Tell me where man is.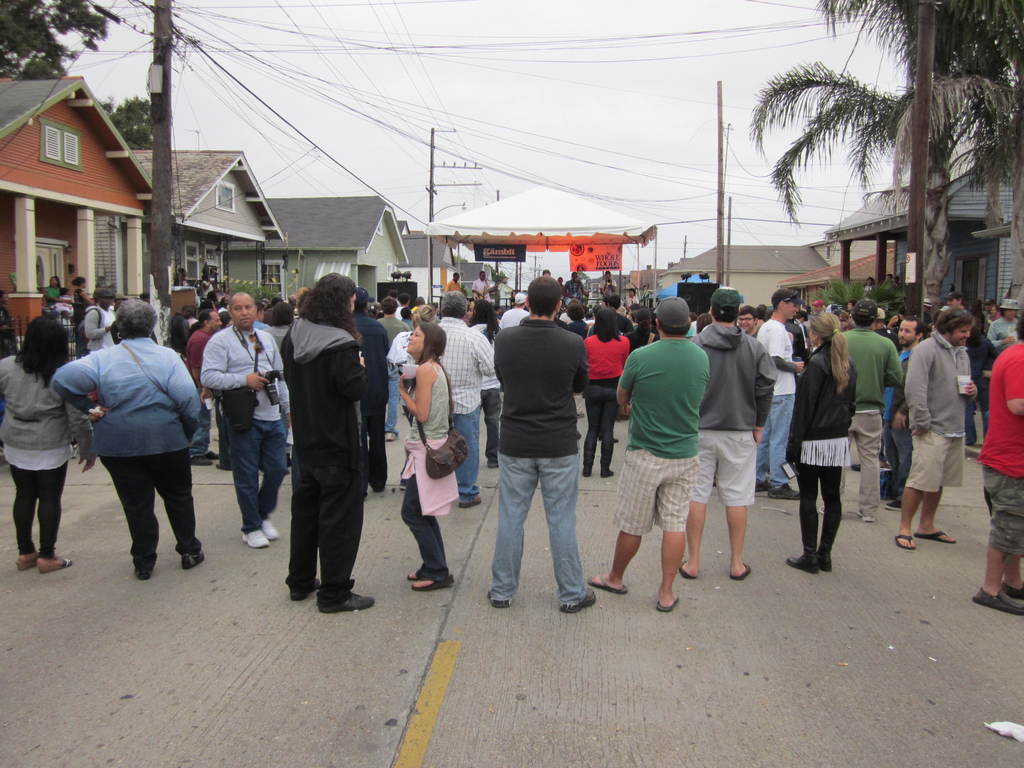
man is at [465,298,501,467].
